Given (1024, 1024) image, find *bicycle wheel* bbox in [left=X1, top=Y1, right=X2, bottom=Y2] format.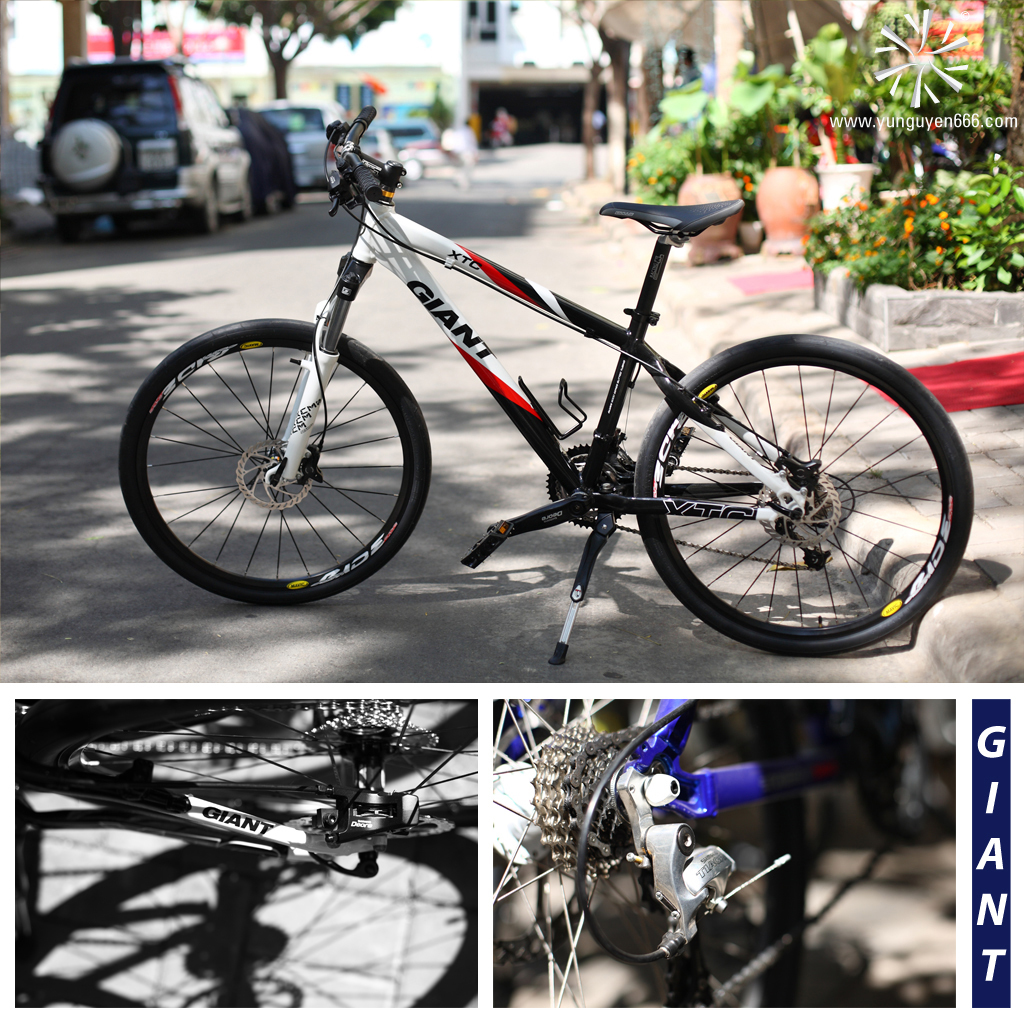
[left=17, top=700, right=473, bottom=813].
